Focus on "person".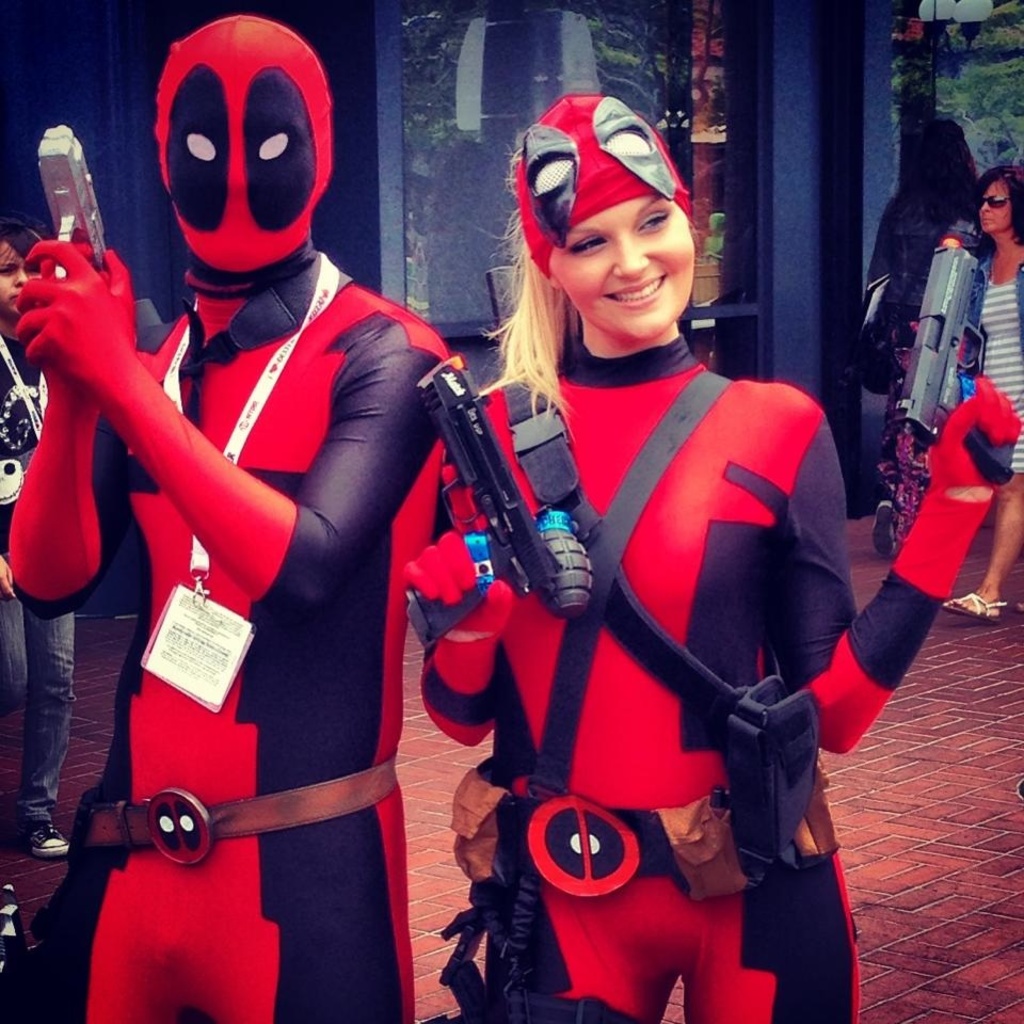
Focused at locate(9, 14, 455, 1023).
